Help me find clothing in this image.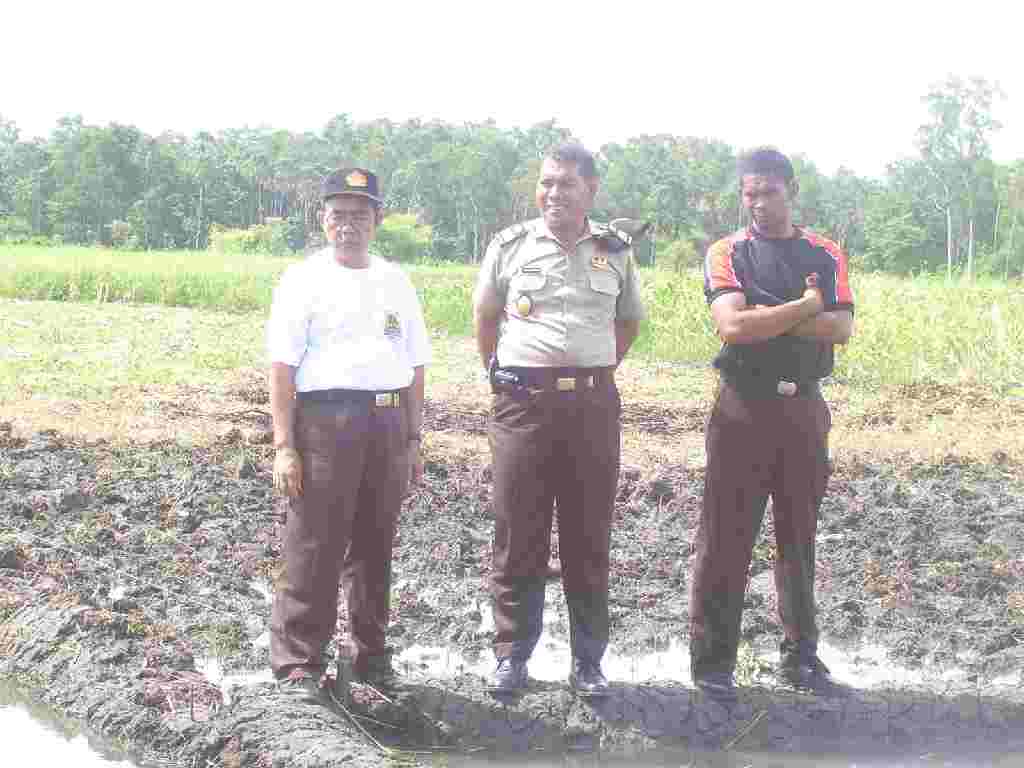
Found it: <box>697,230,855,684</box>.
